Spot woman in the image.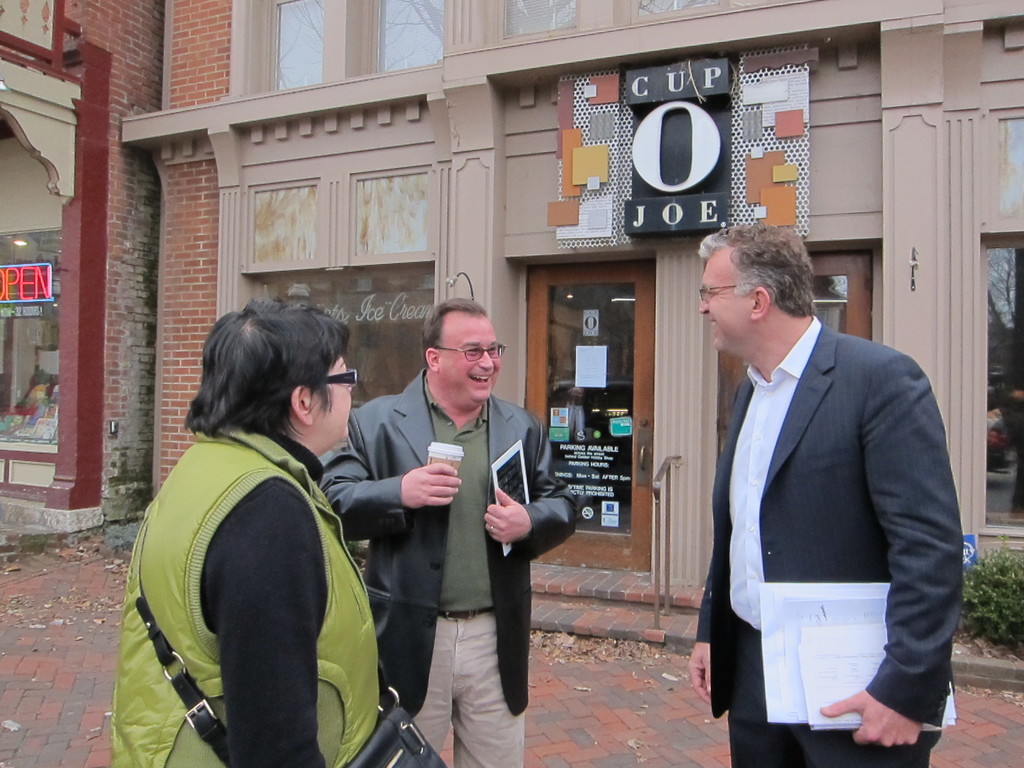
woman found at 100:291:443:767.
